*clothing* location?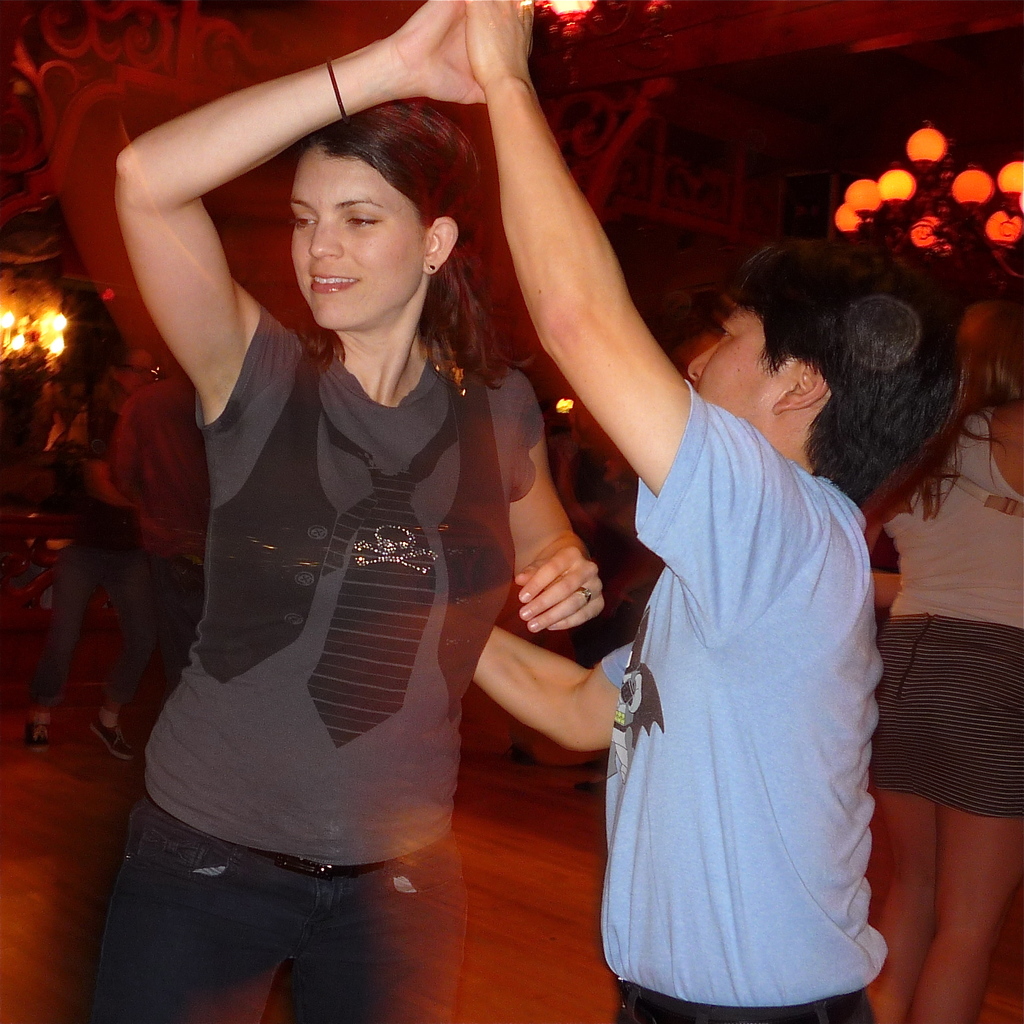
bbox=[876, 428, 1023, 813]
